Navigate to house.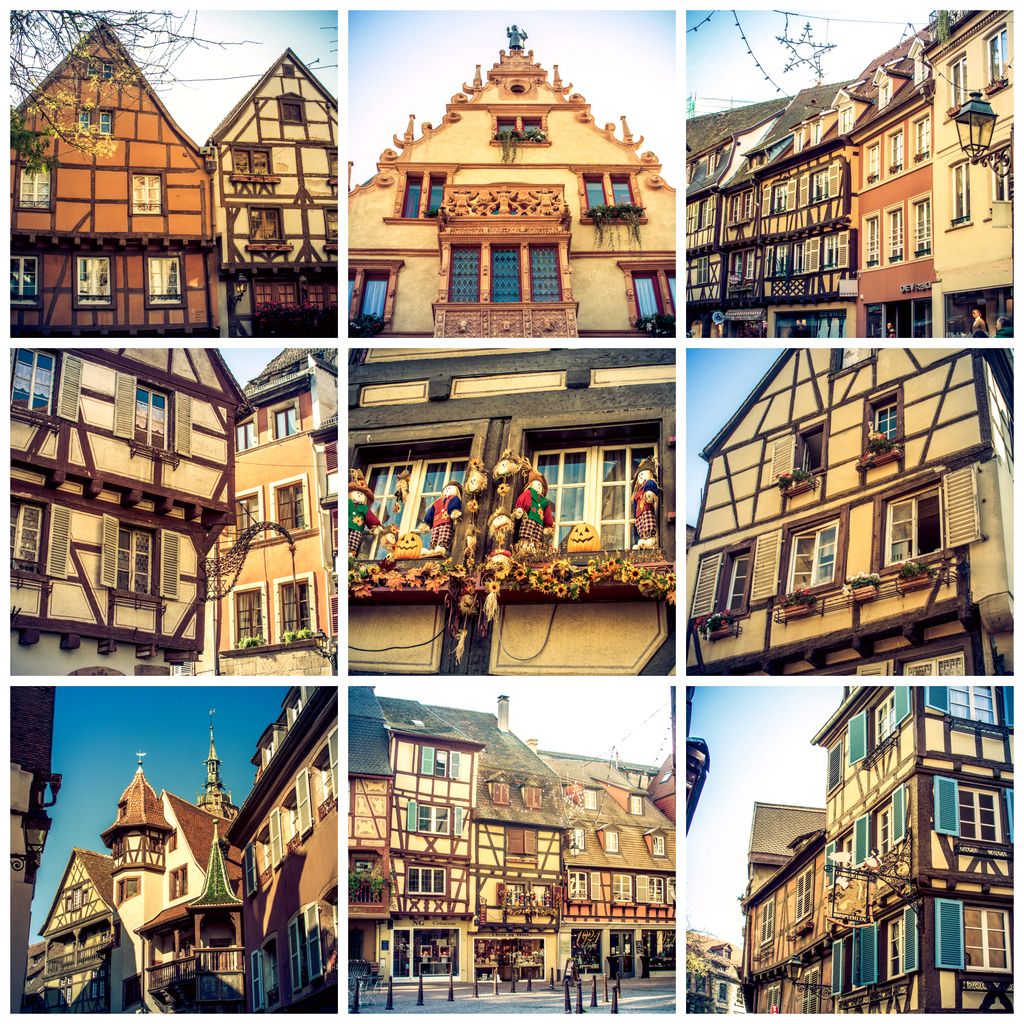
Navigation target: x1=111, y1=787, x2=245, y2=1009.
